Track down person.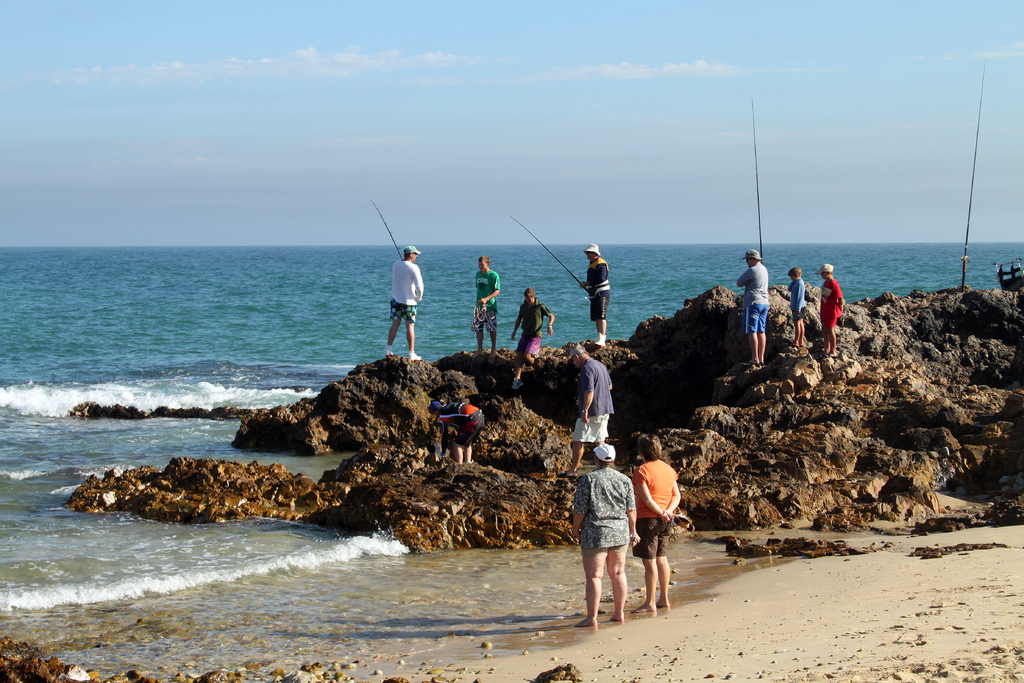
Tracked to bbox(560, 341, 616, 479).
